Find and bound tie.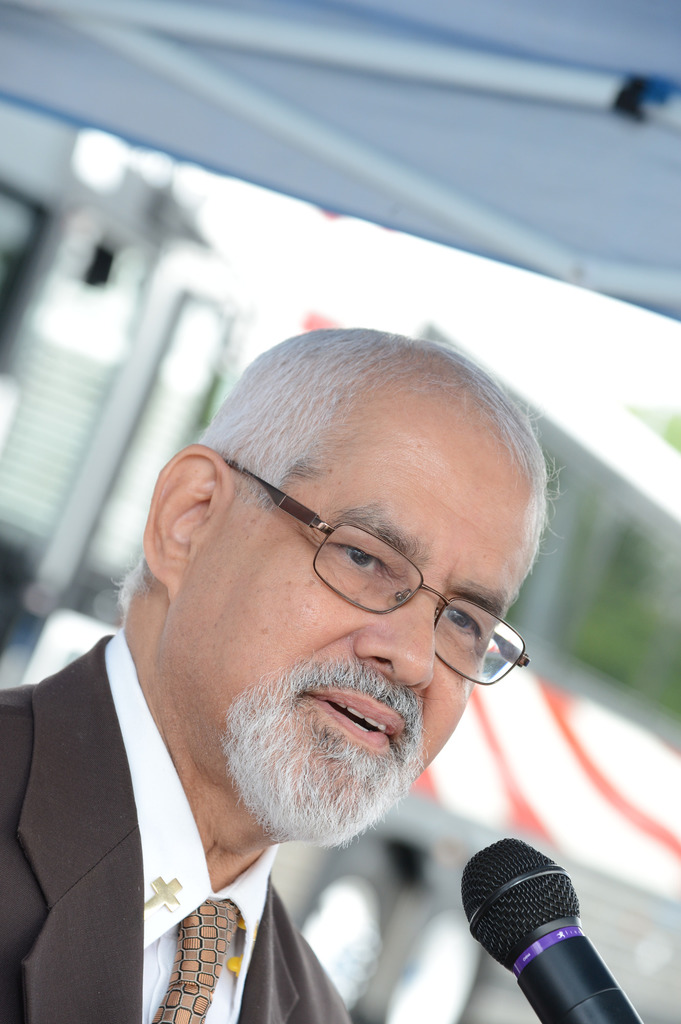
Bound: left=150, top=899, right=239, bottom=1023.
